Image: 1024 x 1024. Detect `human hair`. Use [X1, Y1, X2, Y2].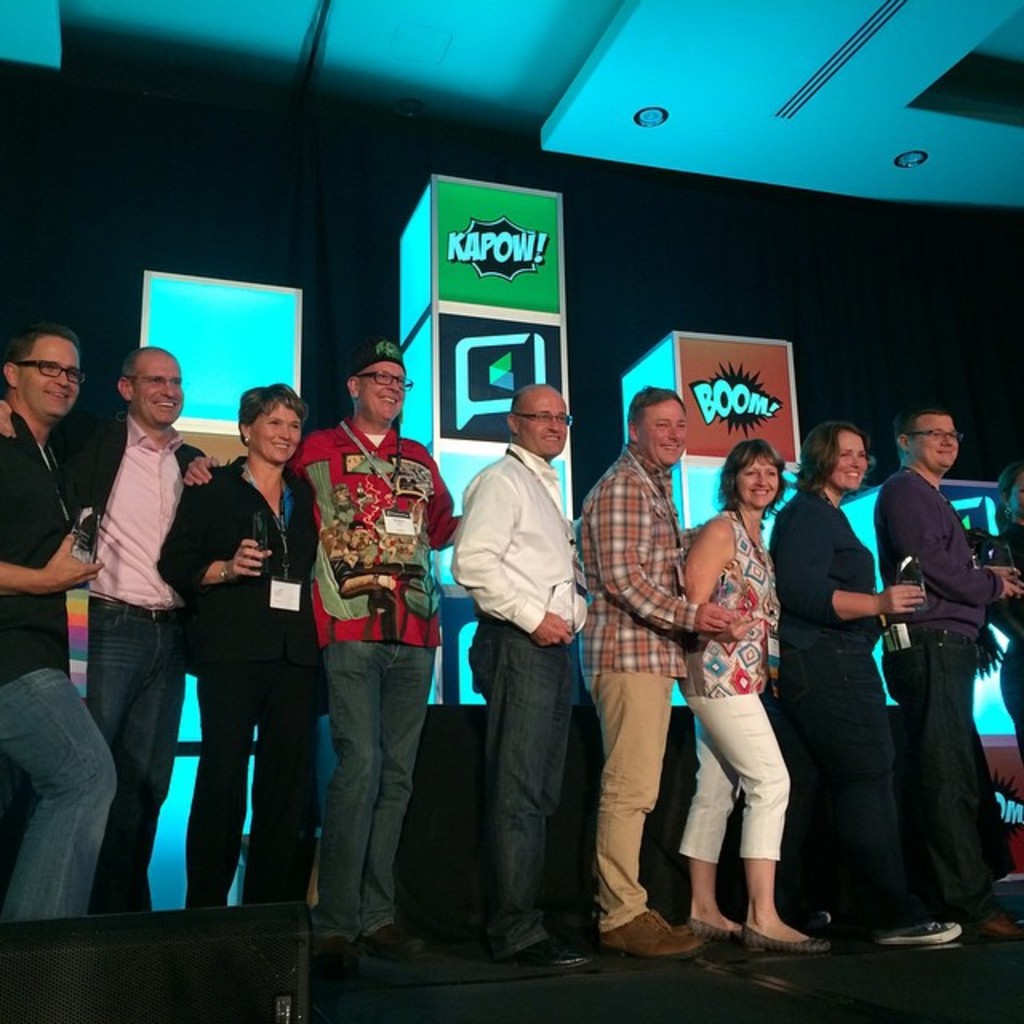
[893, 395, 950, 442].
